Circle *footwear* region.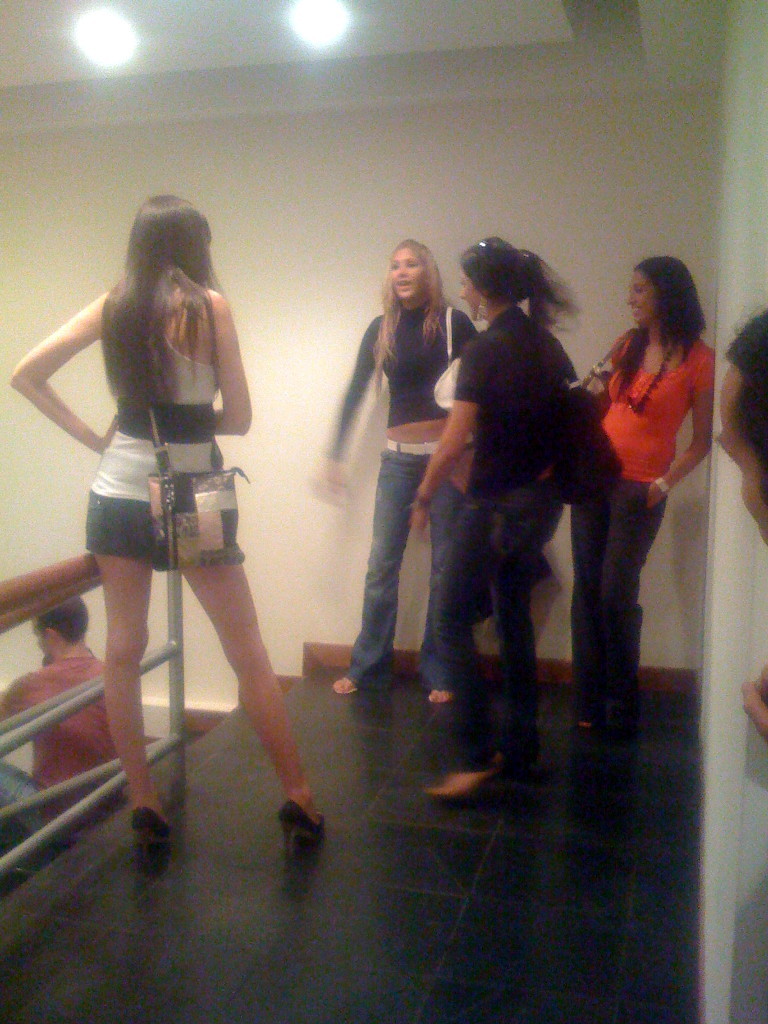
Region: 277:799:330:852.
